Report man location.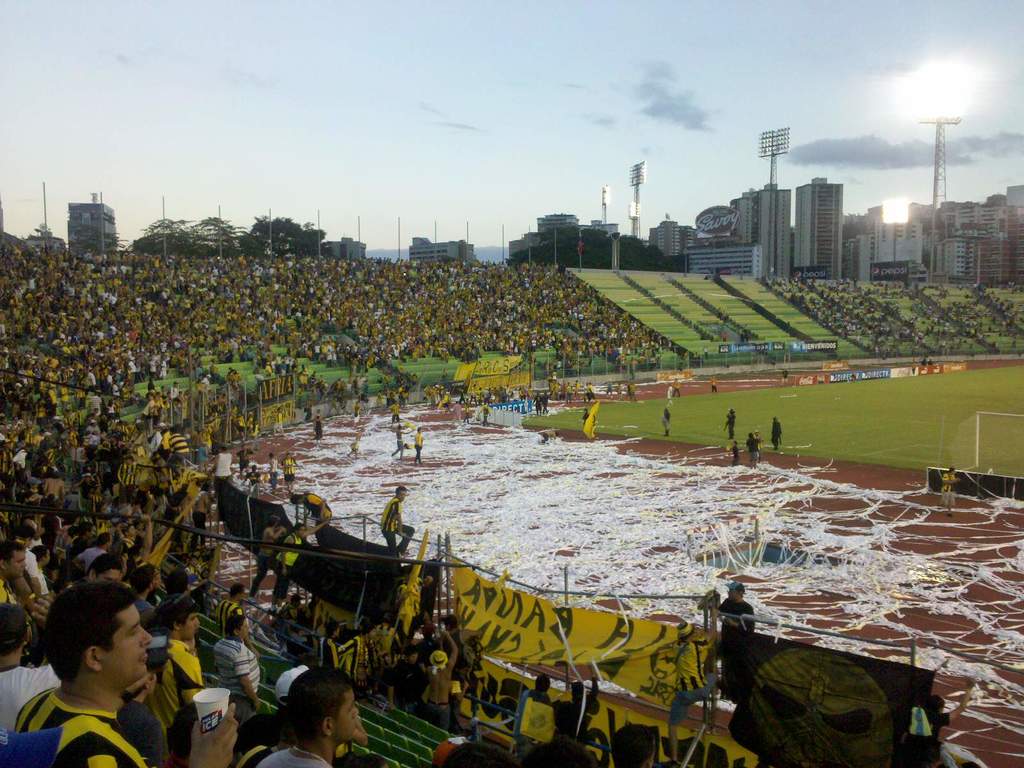
Report: 250 518 287 602.
